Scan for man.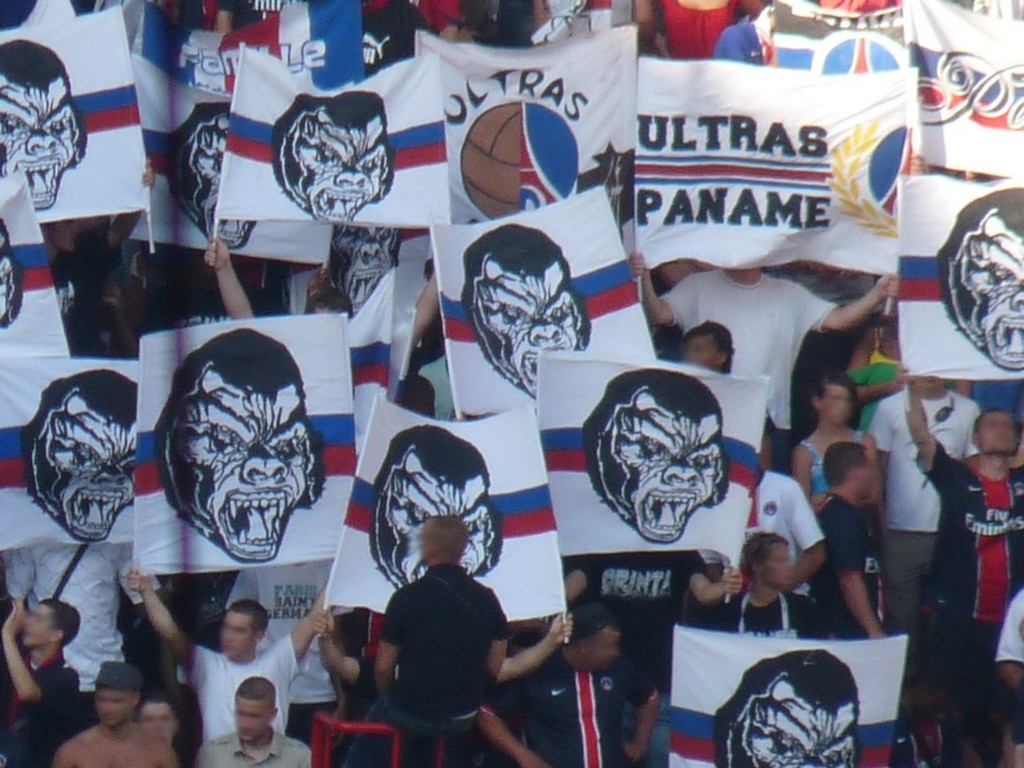
Scan result: (left=51, top=663, right=174, bottom=767).
